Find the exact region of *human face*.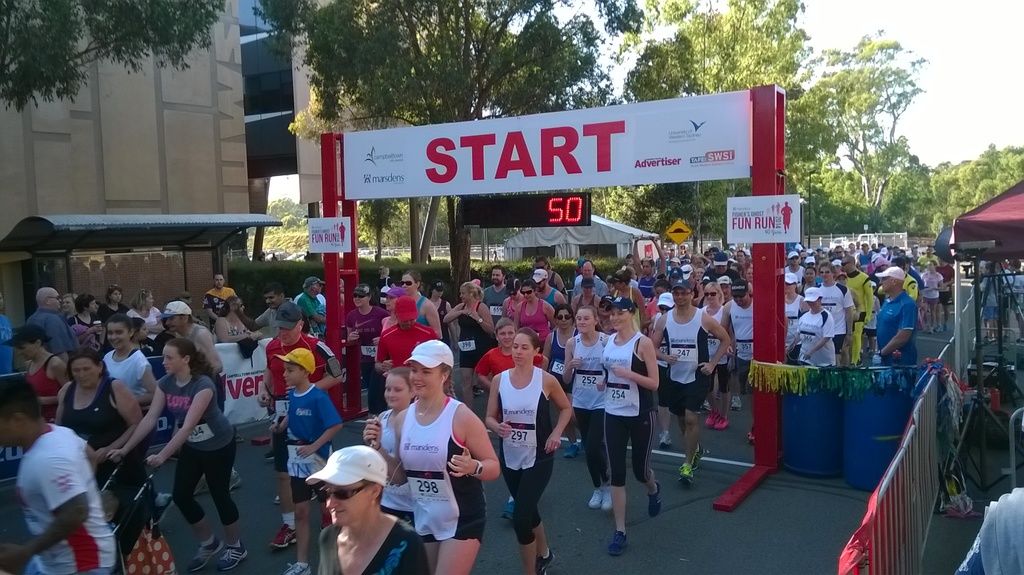
Exact region: bbox=[672, 290, 693, 309].
